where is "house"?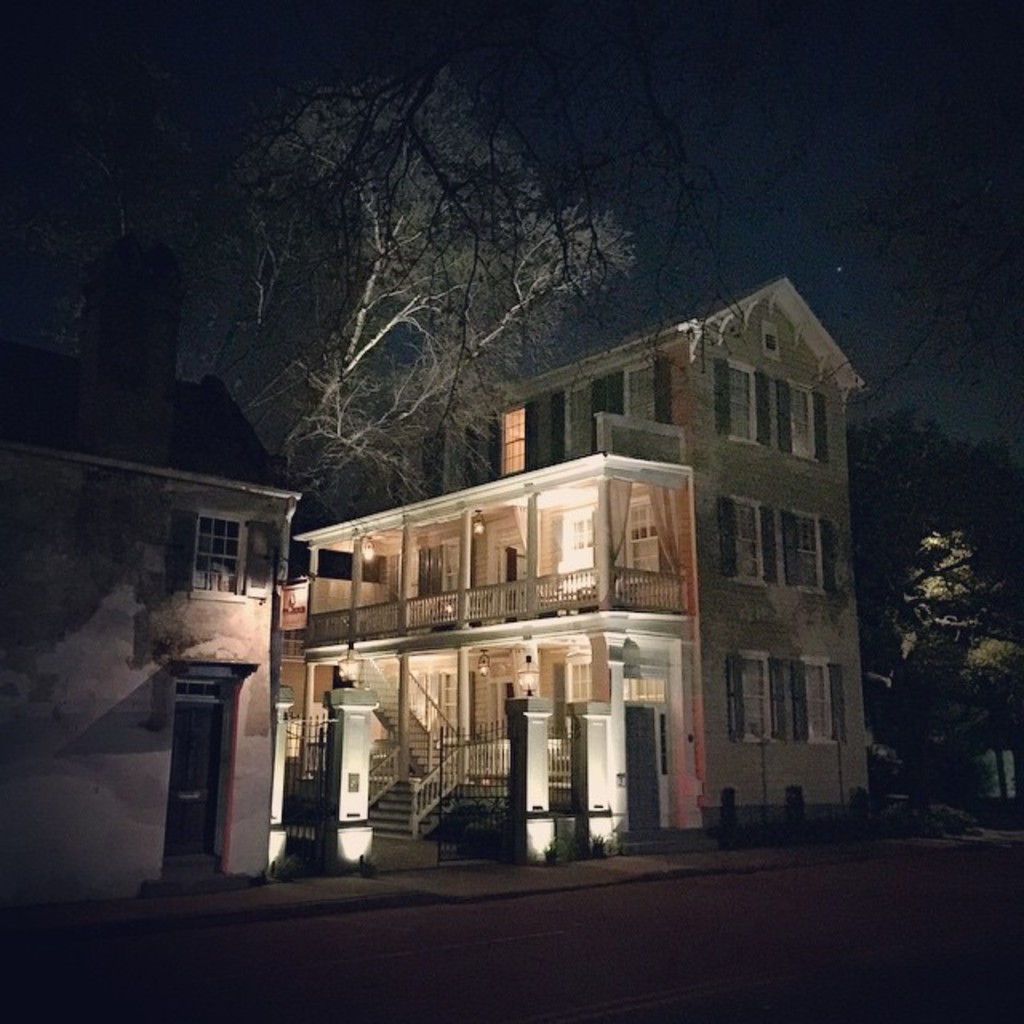
BBox(0, 237, 307, 928).
